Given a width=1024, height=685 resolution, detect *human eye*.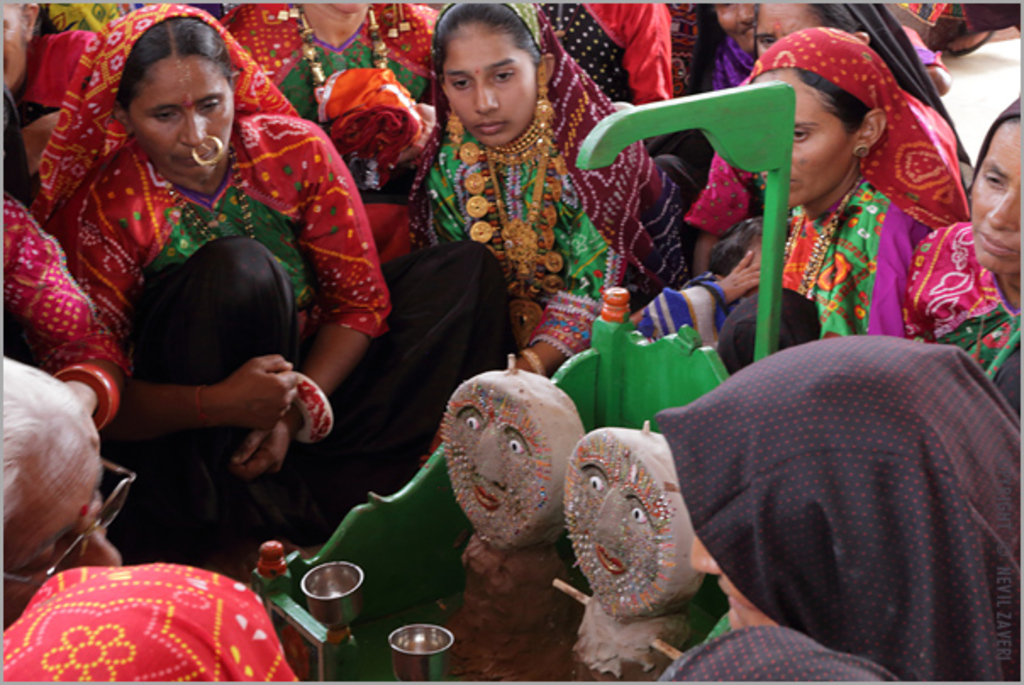
locate(197, 92, 224, 112).
